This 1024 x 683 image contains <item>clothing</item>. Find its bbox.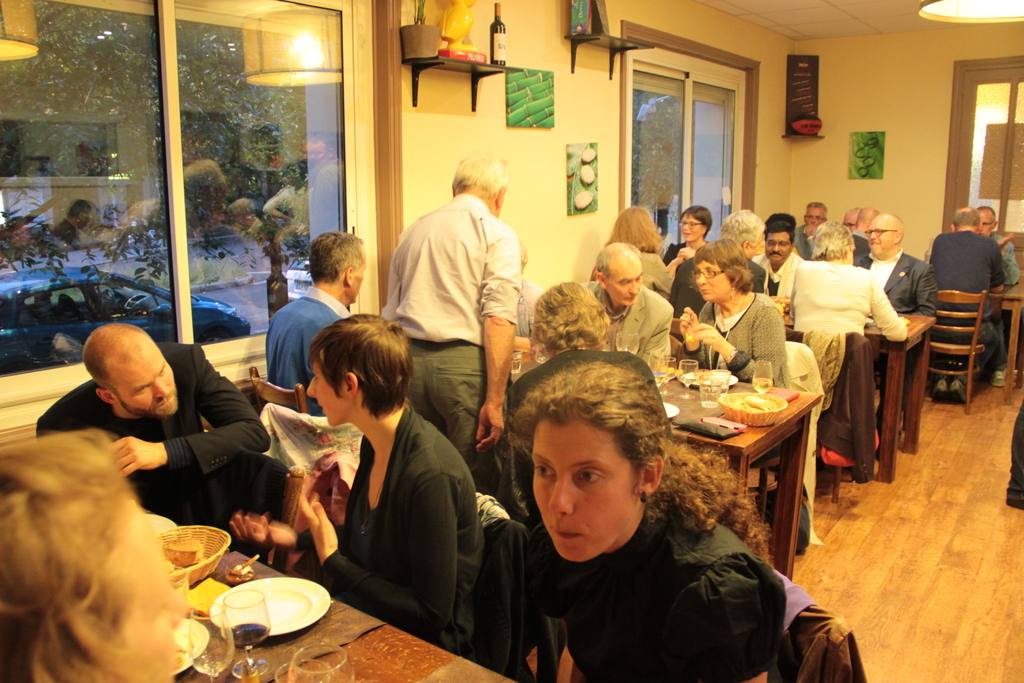
930:231:1005:383.
